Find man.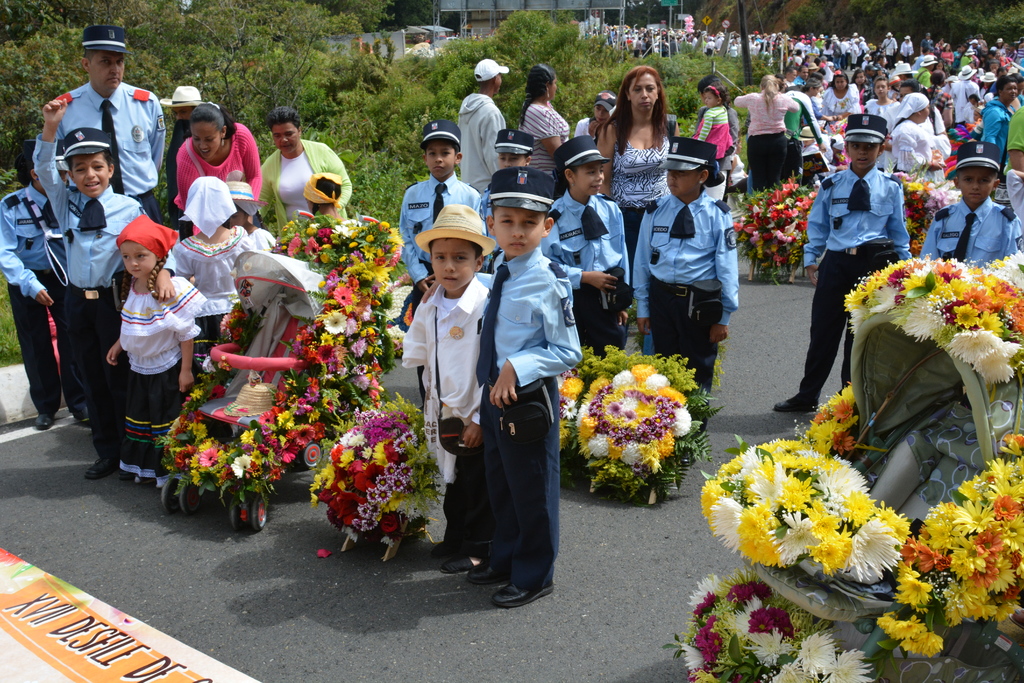
x1=855, y1=37, x2=868, y2=58.
